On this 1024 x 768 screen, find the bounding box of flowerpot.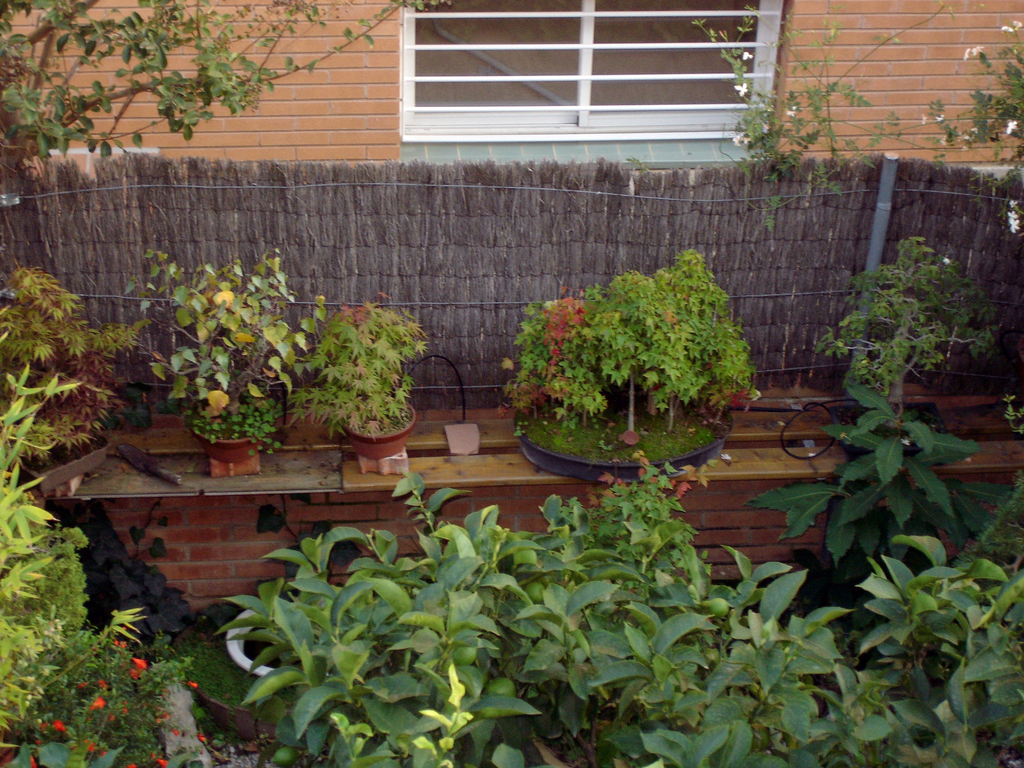
Bounding box: l=829, t=399, r=950, b=467.
